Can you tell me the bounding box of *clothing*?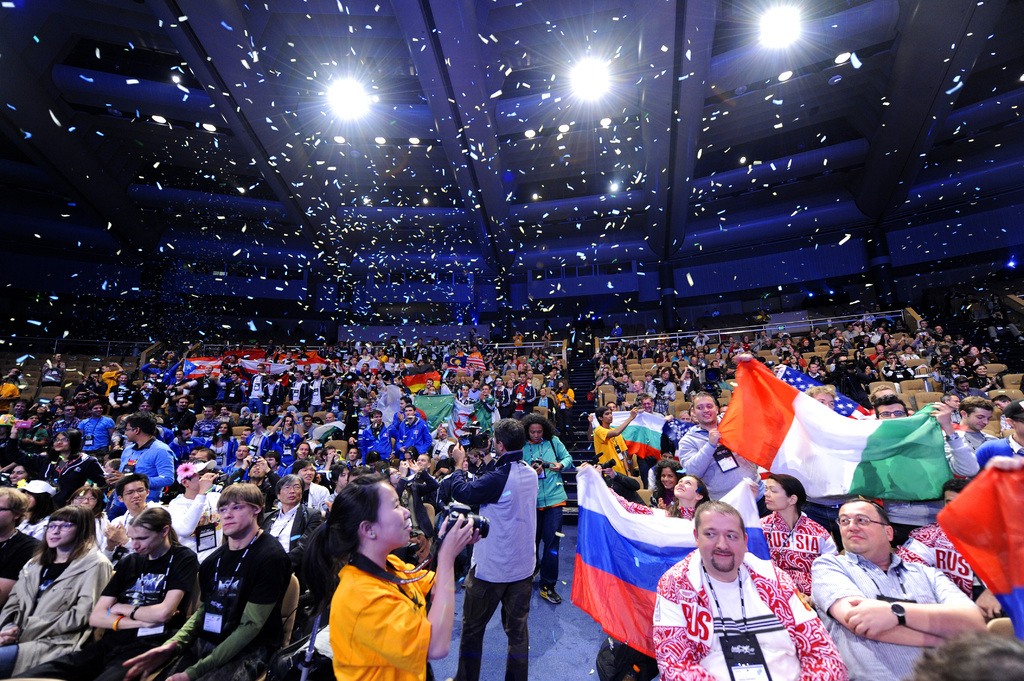
pyautogui.locateOnScreen(865, 368, 876, 398).
